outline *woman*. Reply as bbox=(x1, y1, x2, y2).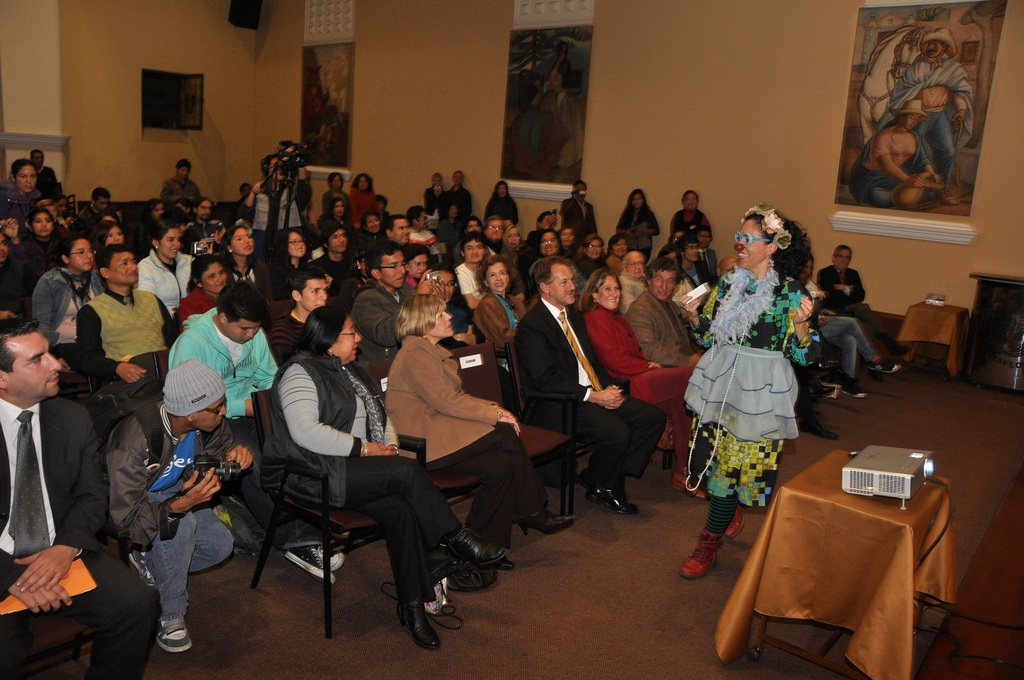
bbox=(351, 215, 384, 254).
